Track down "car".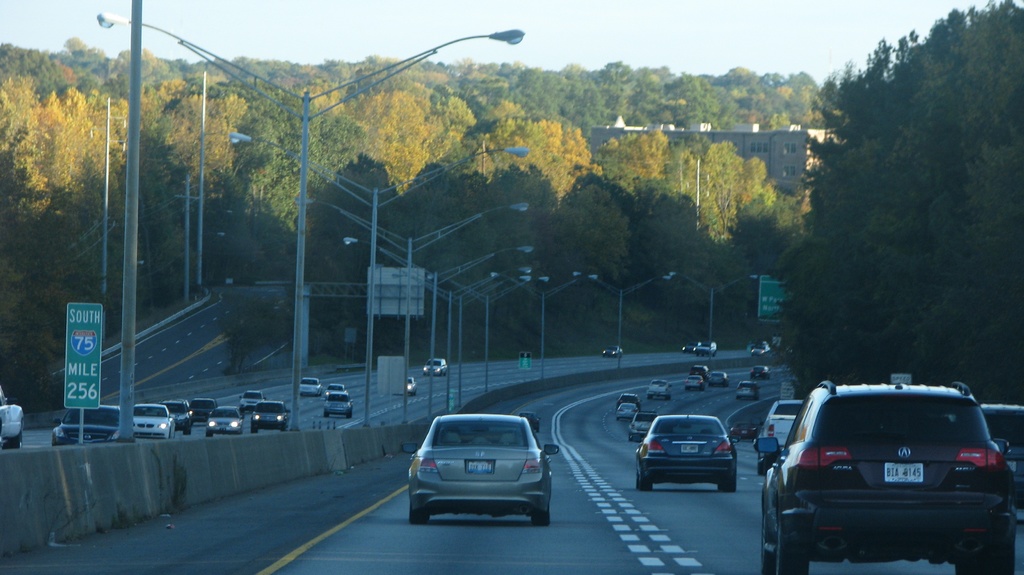
Tracked to crop(684, 339, 698, 355).
